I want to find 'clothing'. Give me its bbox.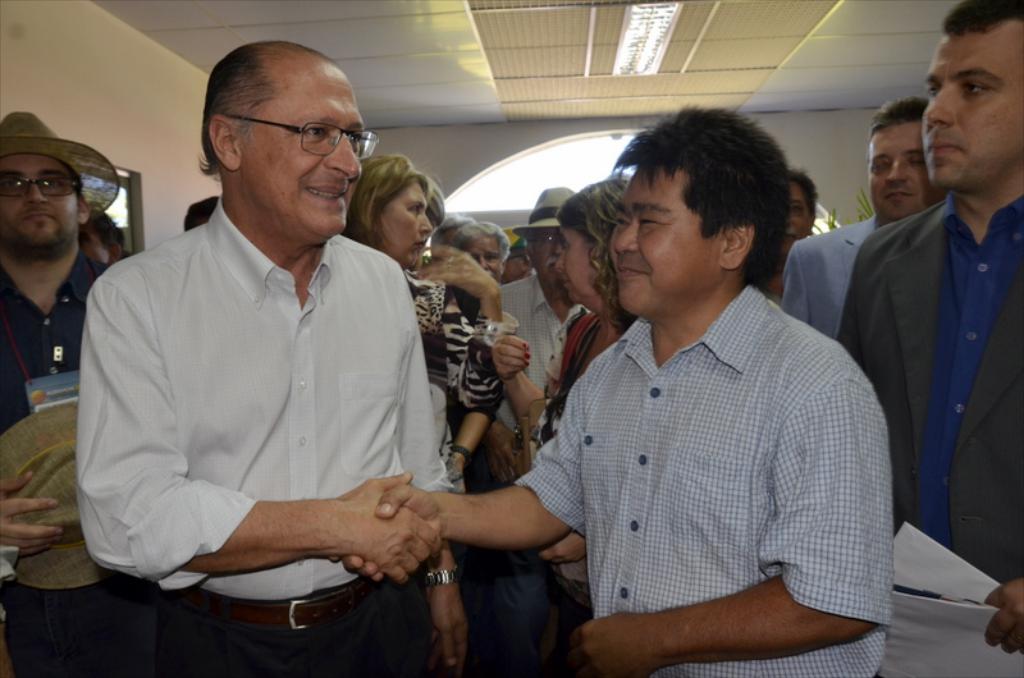
(x1=841, y1=206, x2=1023, y2=660).
